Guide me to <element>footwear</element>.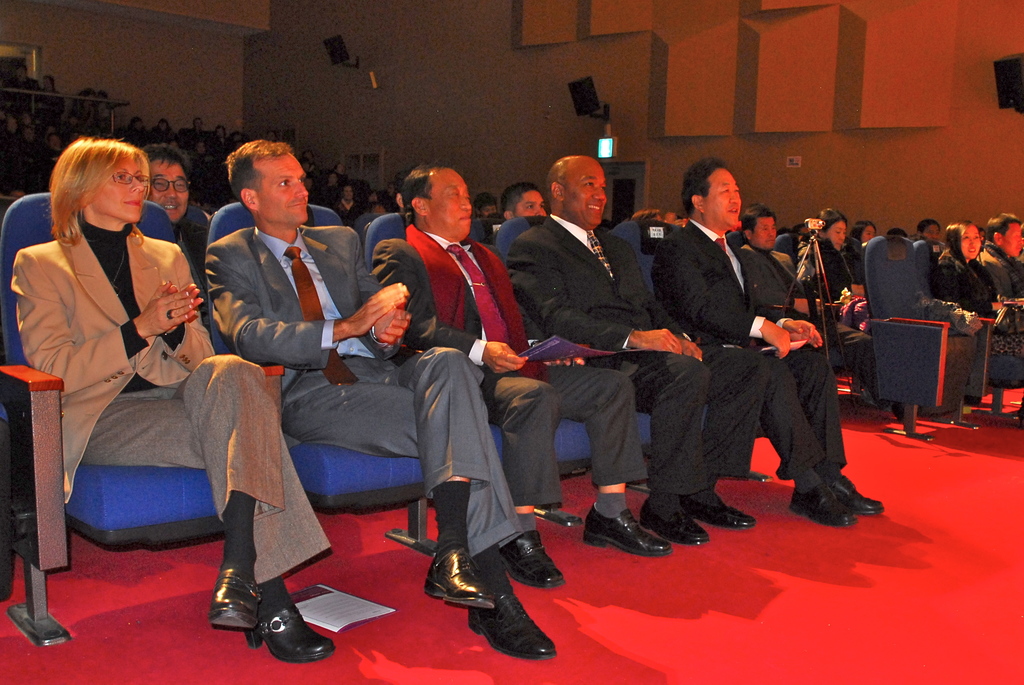
Guidance: detection(467, 585, 557, 662).
